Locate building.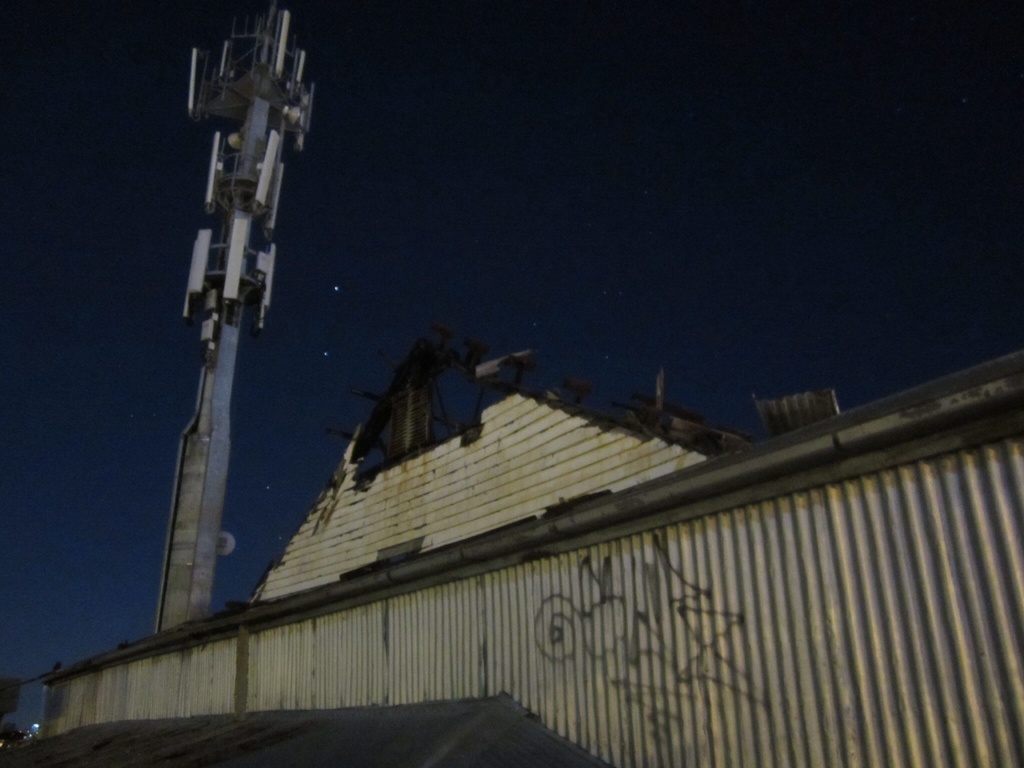
Bounding box: [0,318,1023,767].
